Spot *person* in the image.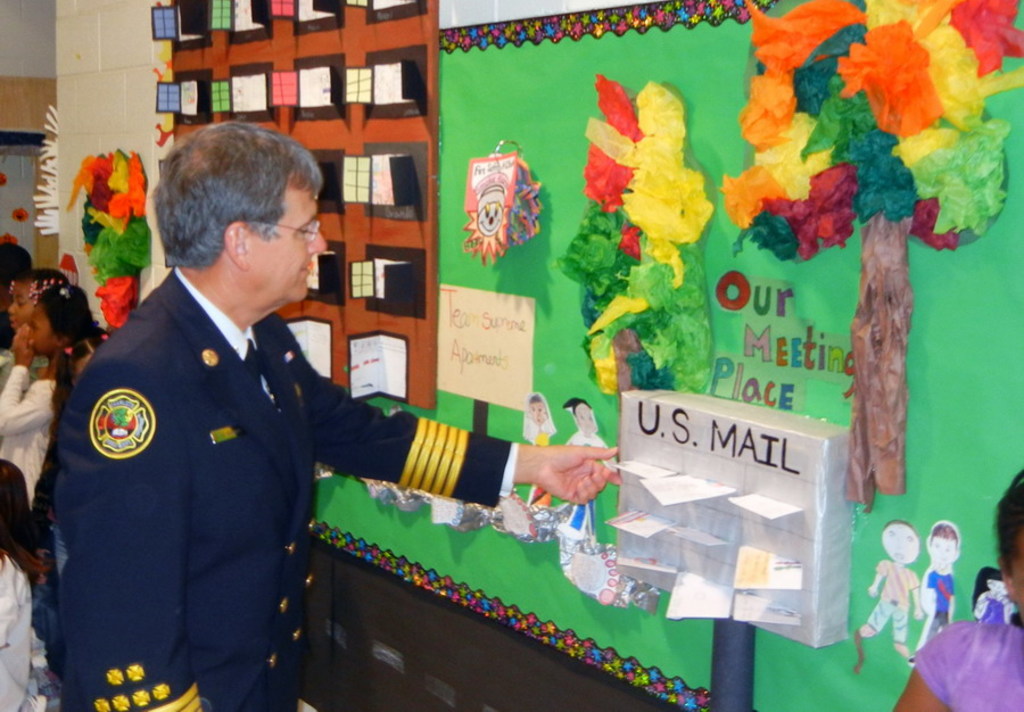
*person* found at (x1=0, y1=235, x2=32, y2=384).
